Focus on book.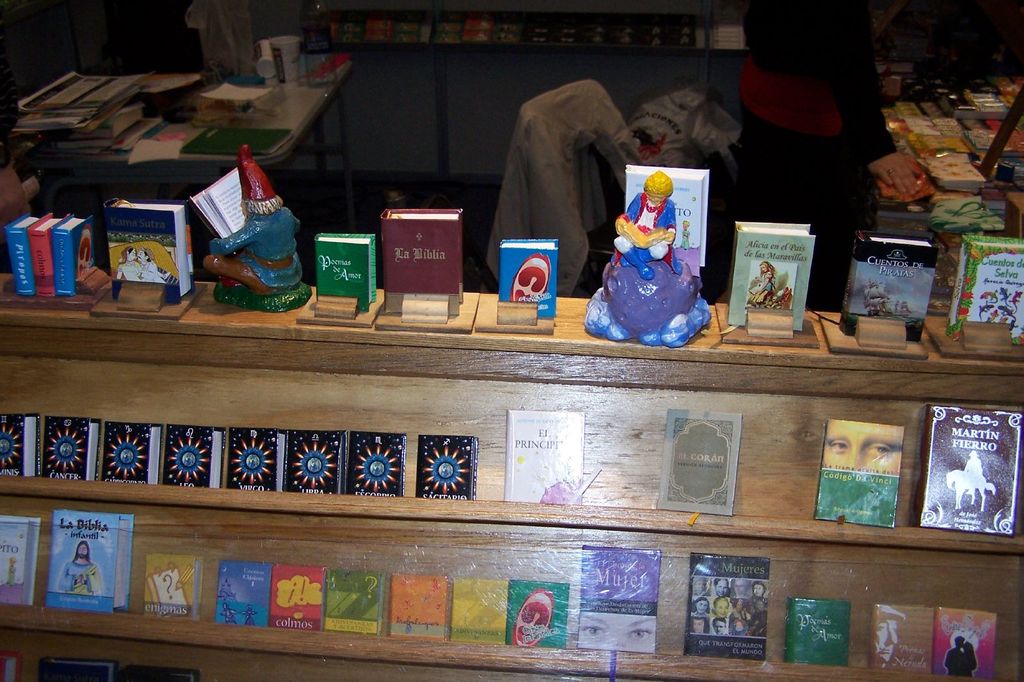
Focused at <bbox>570, 542, 662, 653</bbox>.
